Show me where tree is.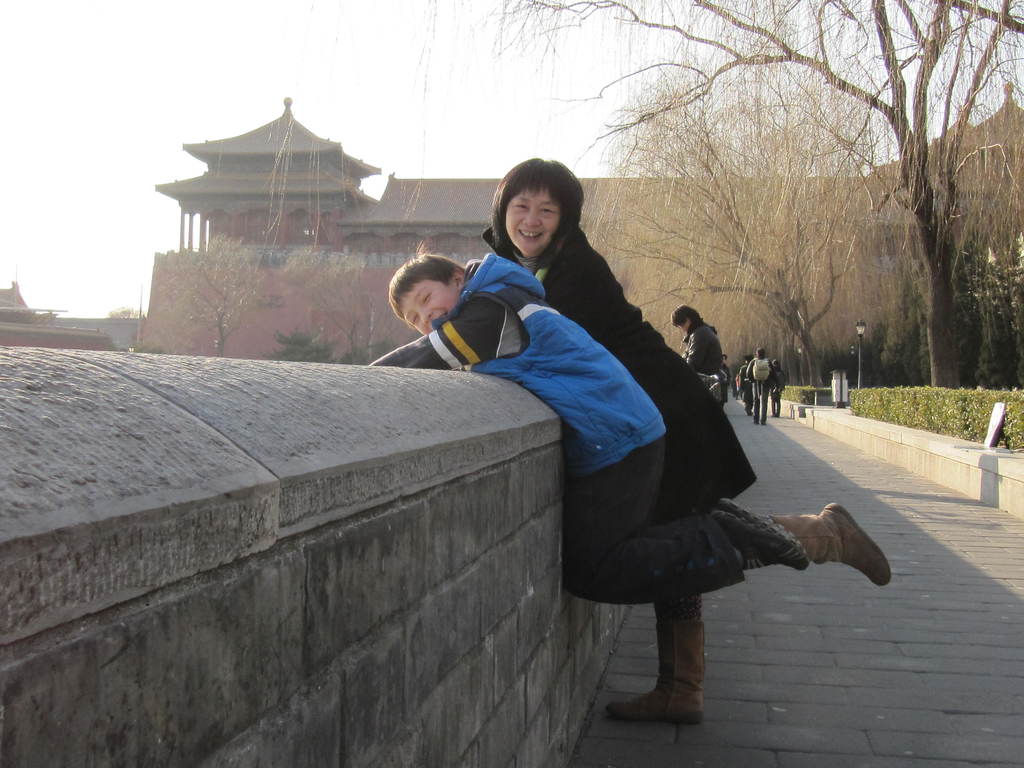
tree is at left=265, top=0, right=1023, bottom=393.
